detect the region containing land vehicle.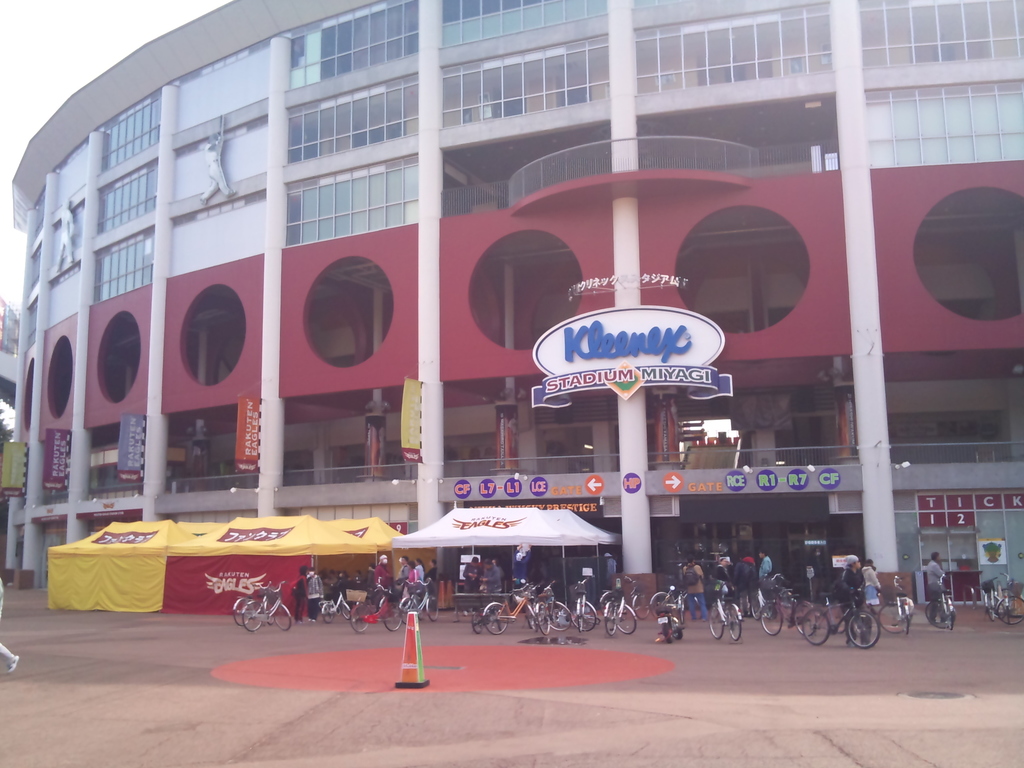
pyautogui.locateOnScreen(314, 580, 351, 622).
